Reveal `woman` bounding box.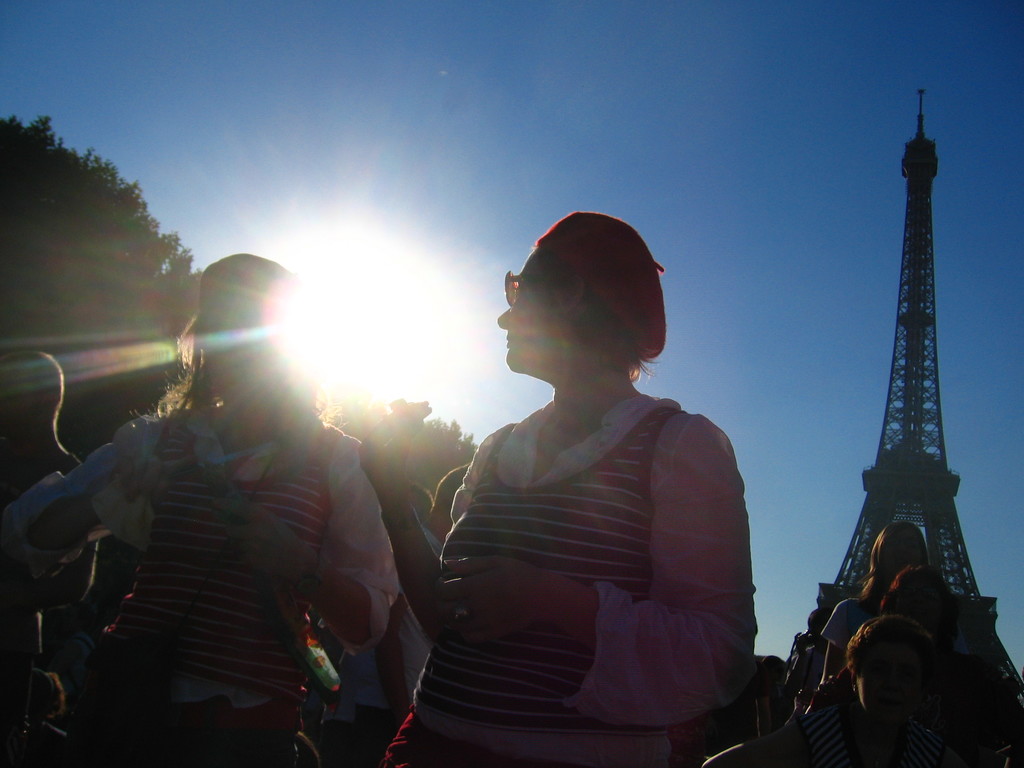
Revealed: (878,568,982,767).
